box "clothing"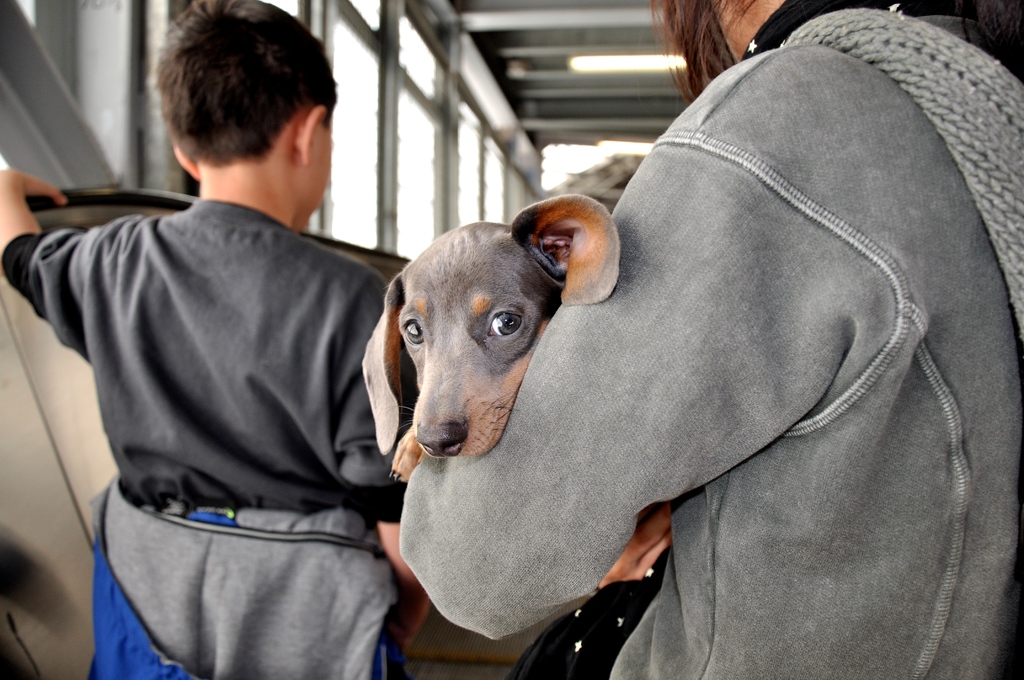
20 121 428 663
